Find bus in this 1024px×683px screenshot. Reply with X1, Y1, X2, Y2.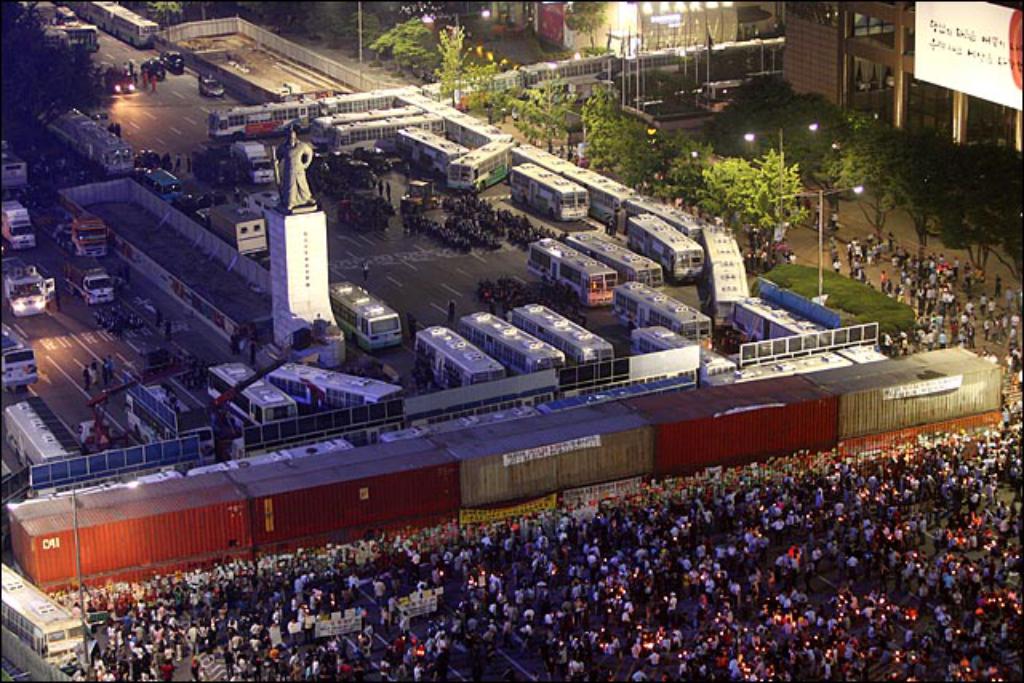
416, 325, 506, 387.
